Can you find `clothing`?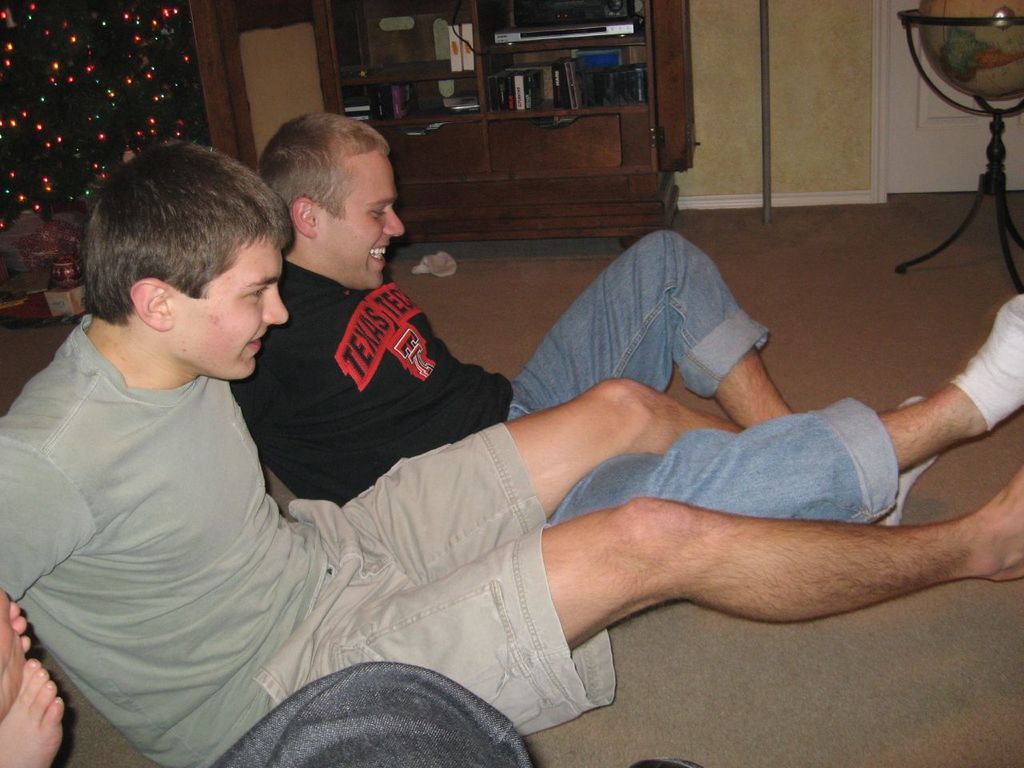
Yes, bounding box: 0,308,640,767.
